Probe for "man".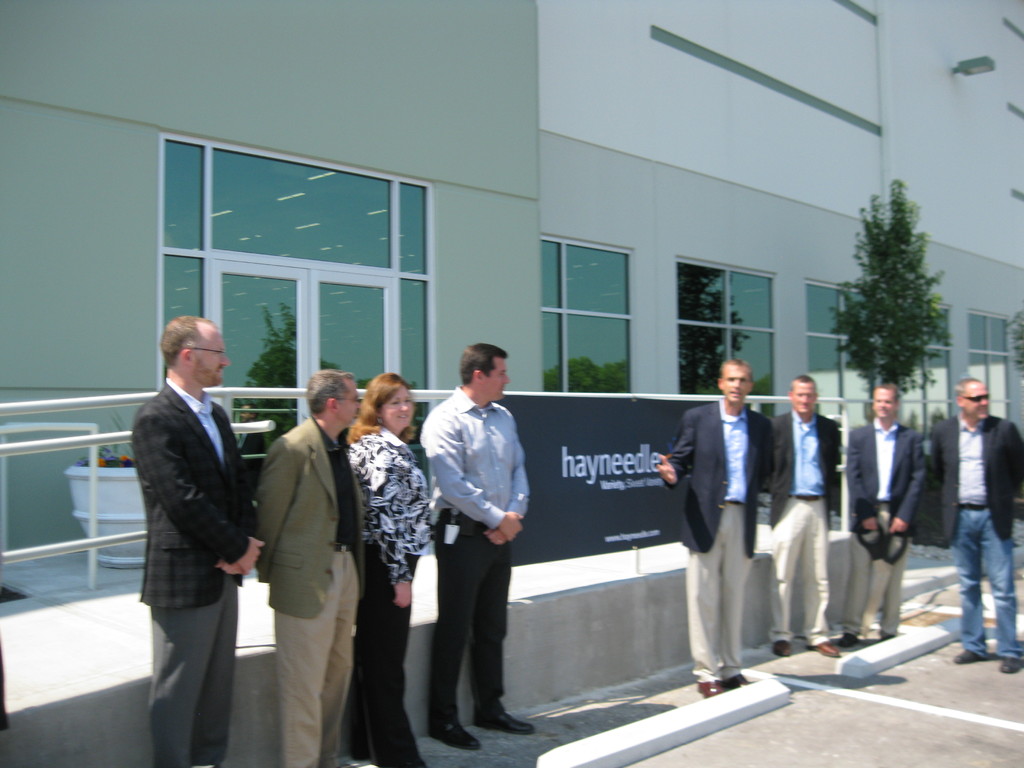
Probe result: x1=419, y1=339, x2=545, y2=751.
